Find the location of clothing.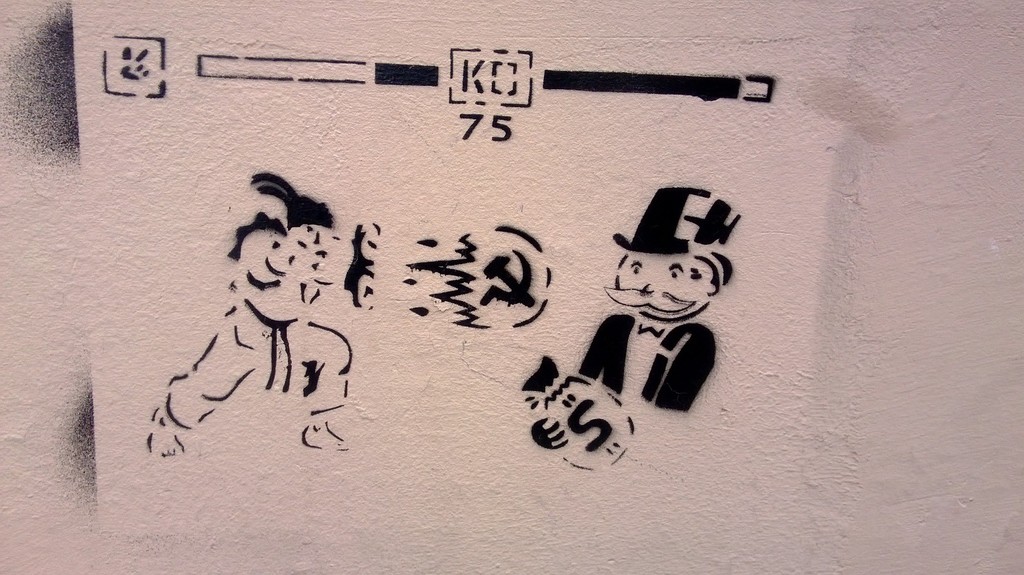
Location: rect(564, 204, 744, 425).
